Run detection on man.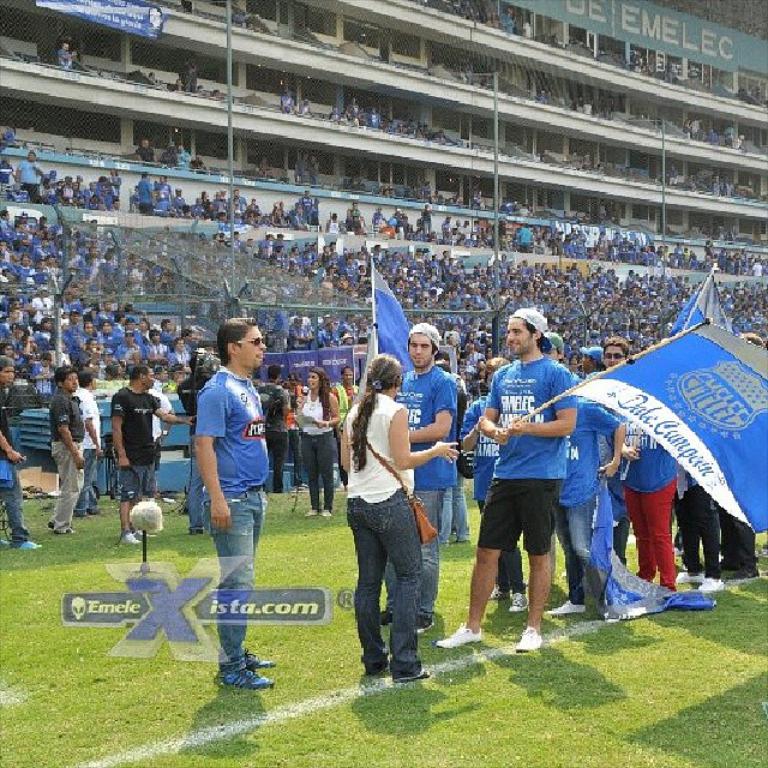
Result: <box>158,173,169,212</box>.
